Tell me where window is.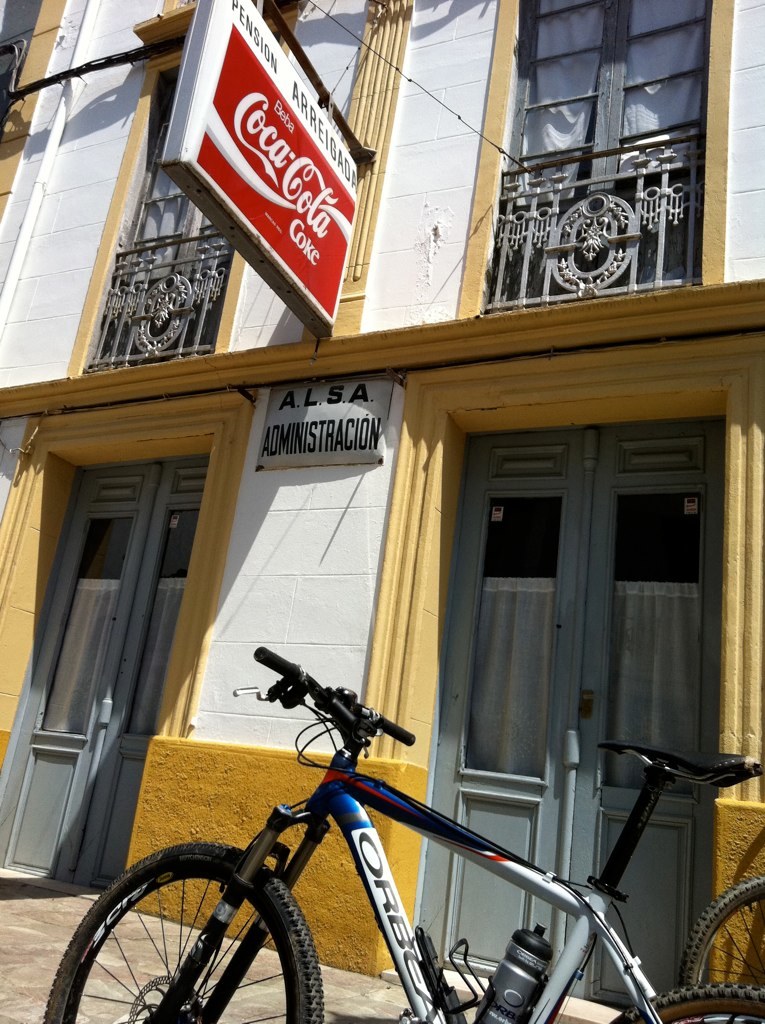
window is at x1=484 y1=19 x2=712 y2=309.
